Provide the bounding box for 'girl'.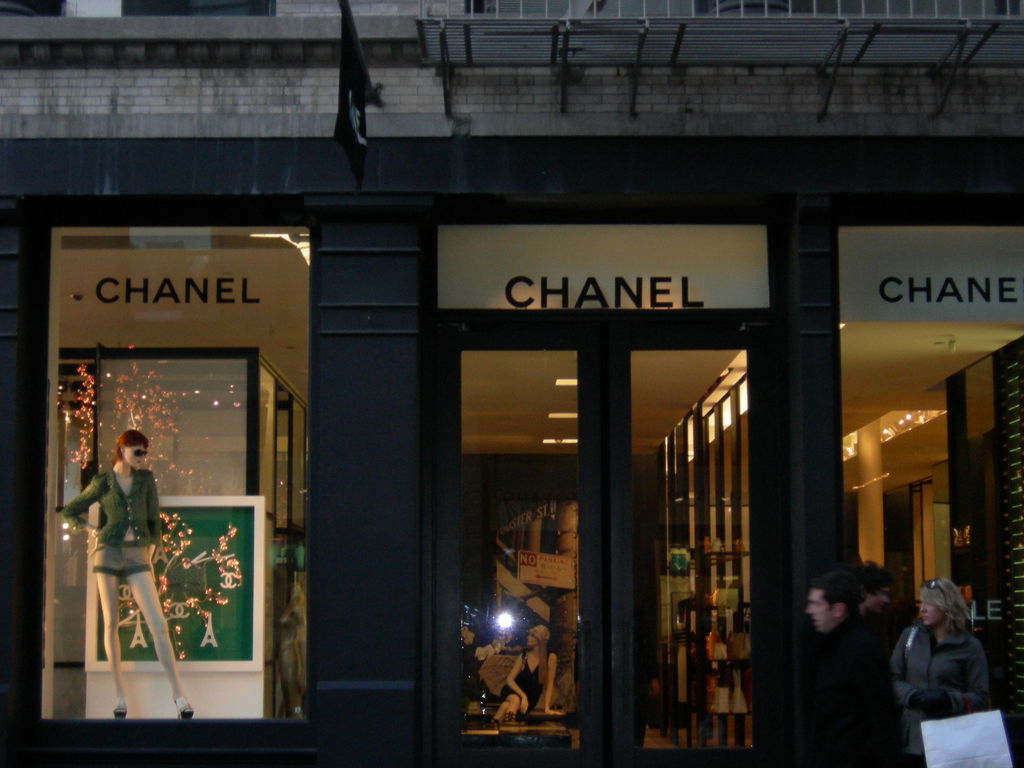
x1=58, y1=429, x2=196, y2=722.
